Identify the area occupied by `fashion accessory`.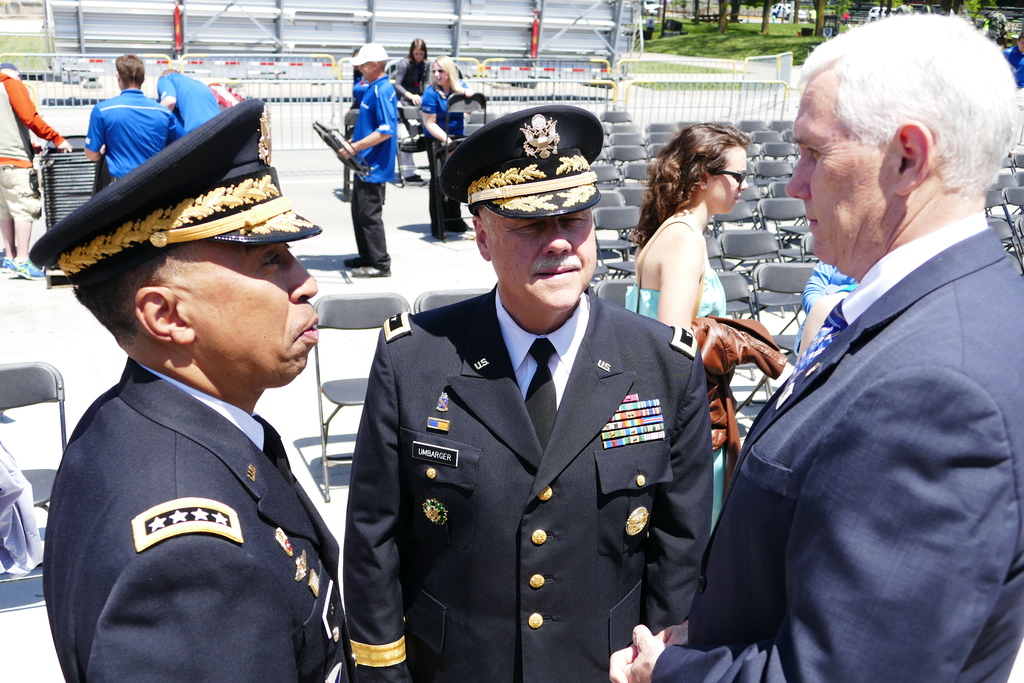
Area: box=[709, 170, 746, 185].
